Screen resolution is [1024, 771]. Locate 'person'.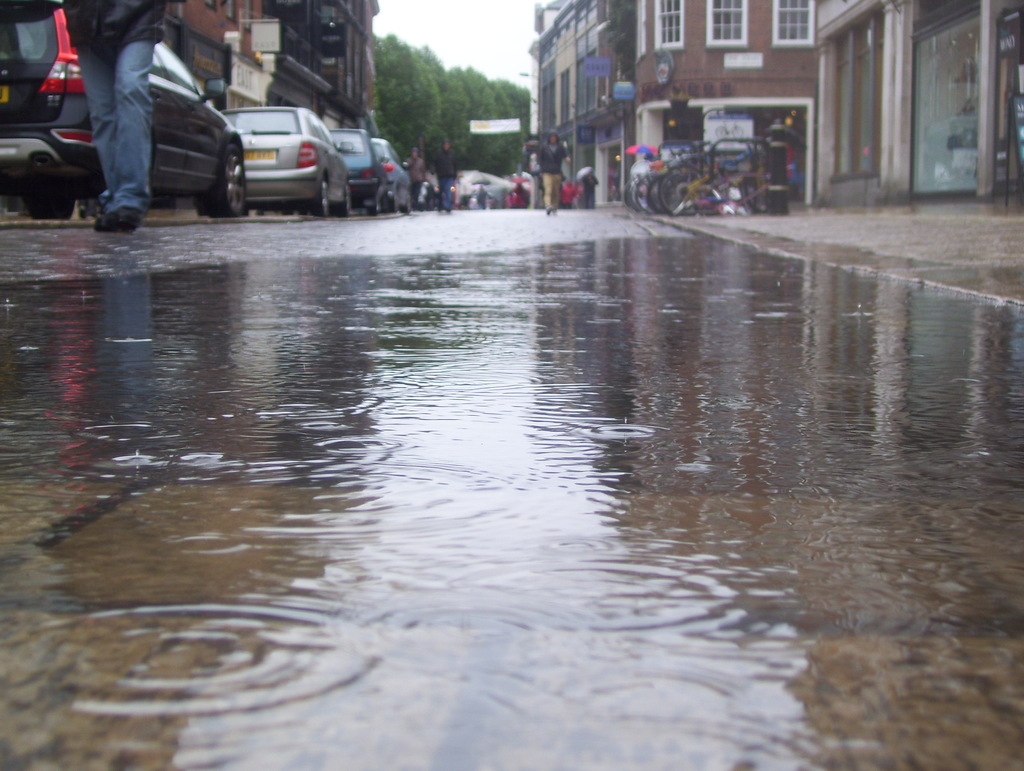
535/129/571/213.
